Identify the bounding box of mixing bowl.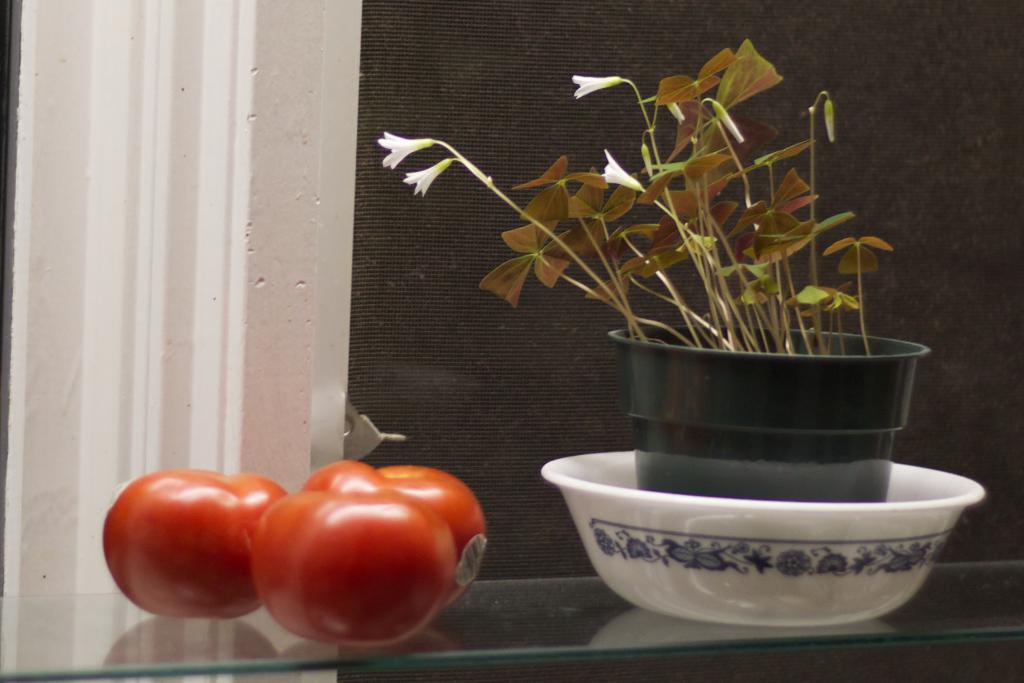
<bbox>540, 470, 984, 630</bbox>.
